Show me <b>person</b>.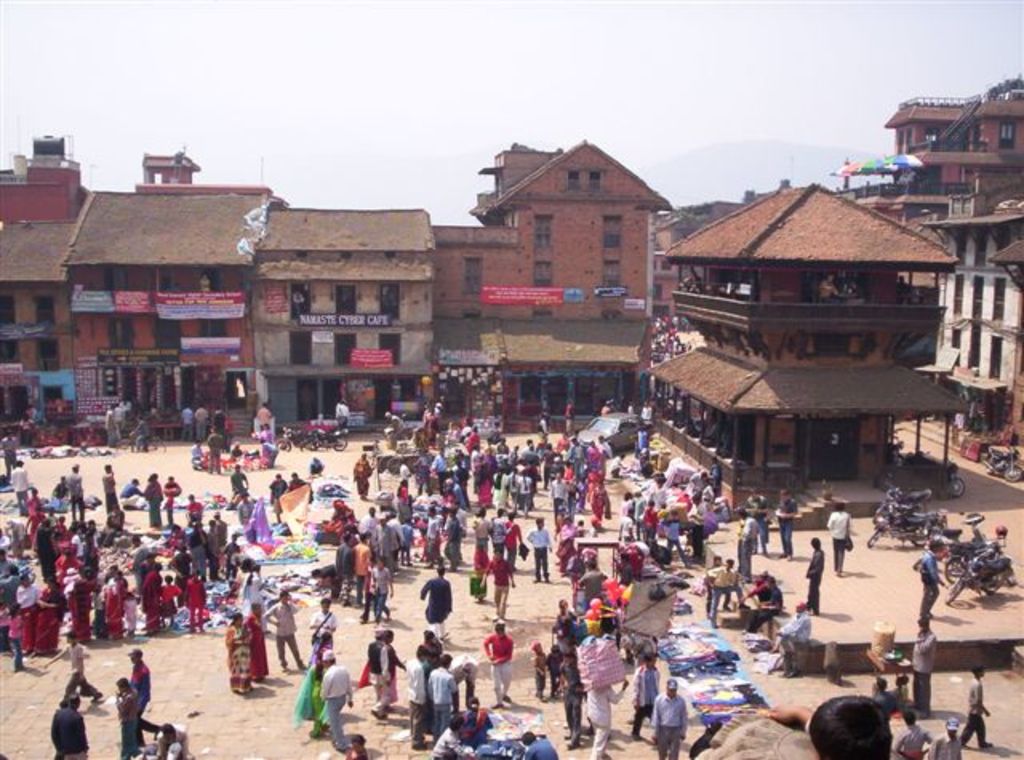
<b>person</b> is here: left=421, top=627, right=443, bottom=654.
